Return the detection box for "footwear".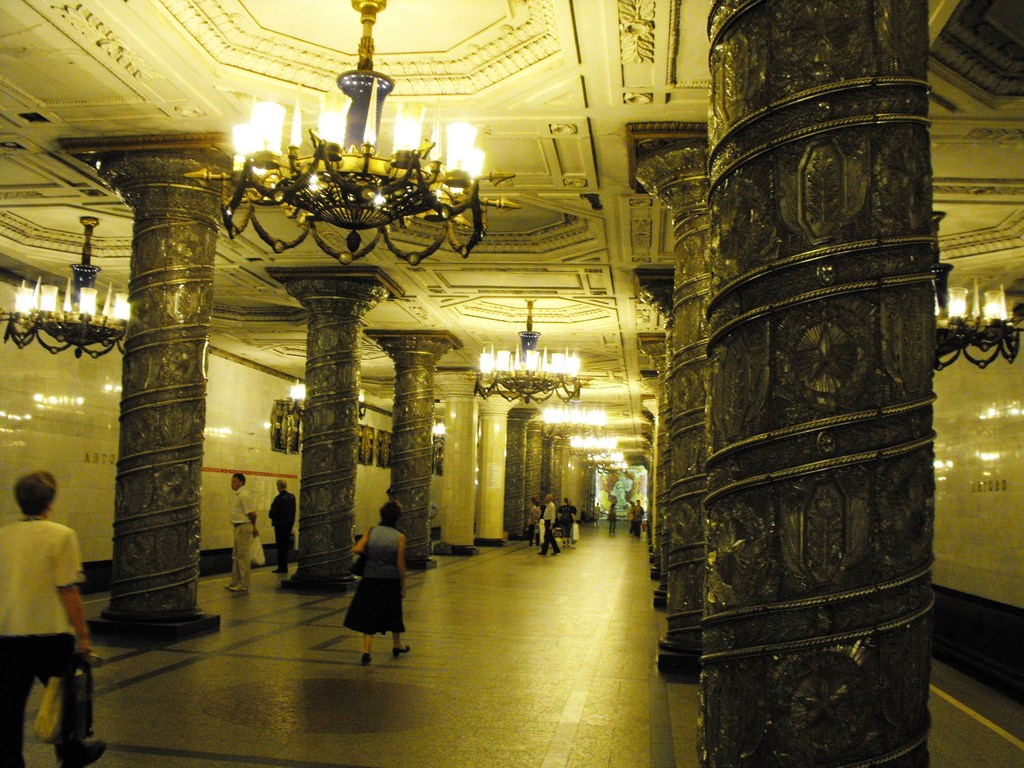
(269,563,287,577).
